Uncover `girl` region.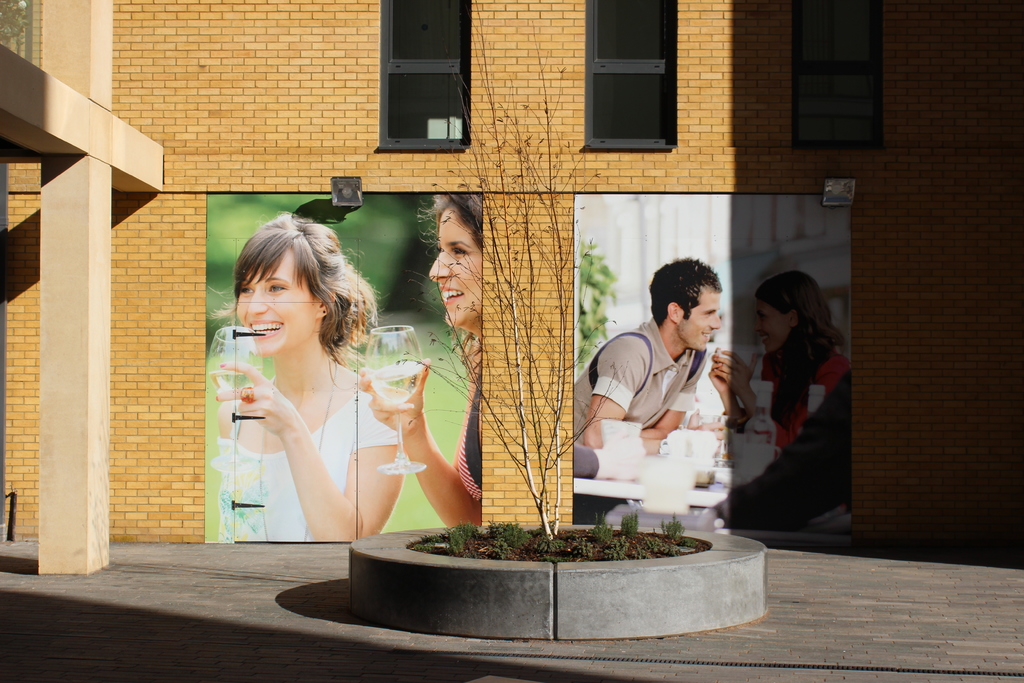
Uncovered: rect(209, 206, 405, 543).
